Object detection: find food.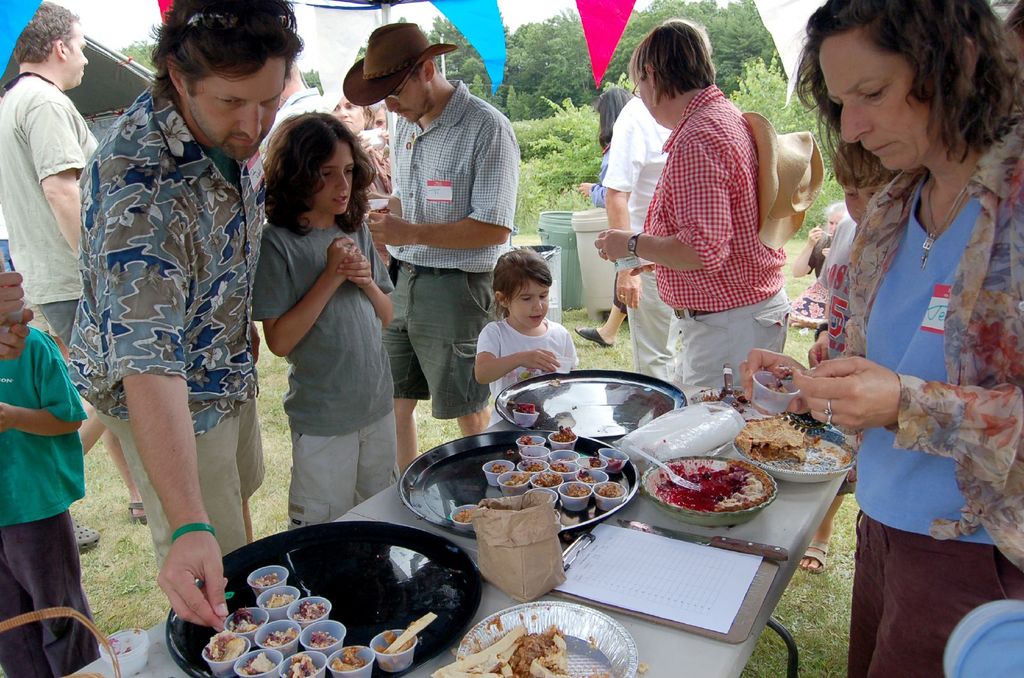
bbox=(650, 459, 766, 512).
